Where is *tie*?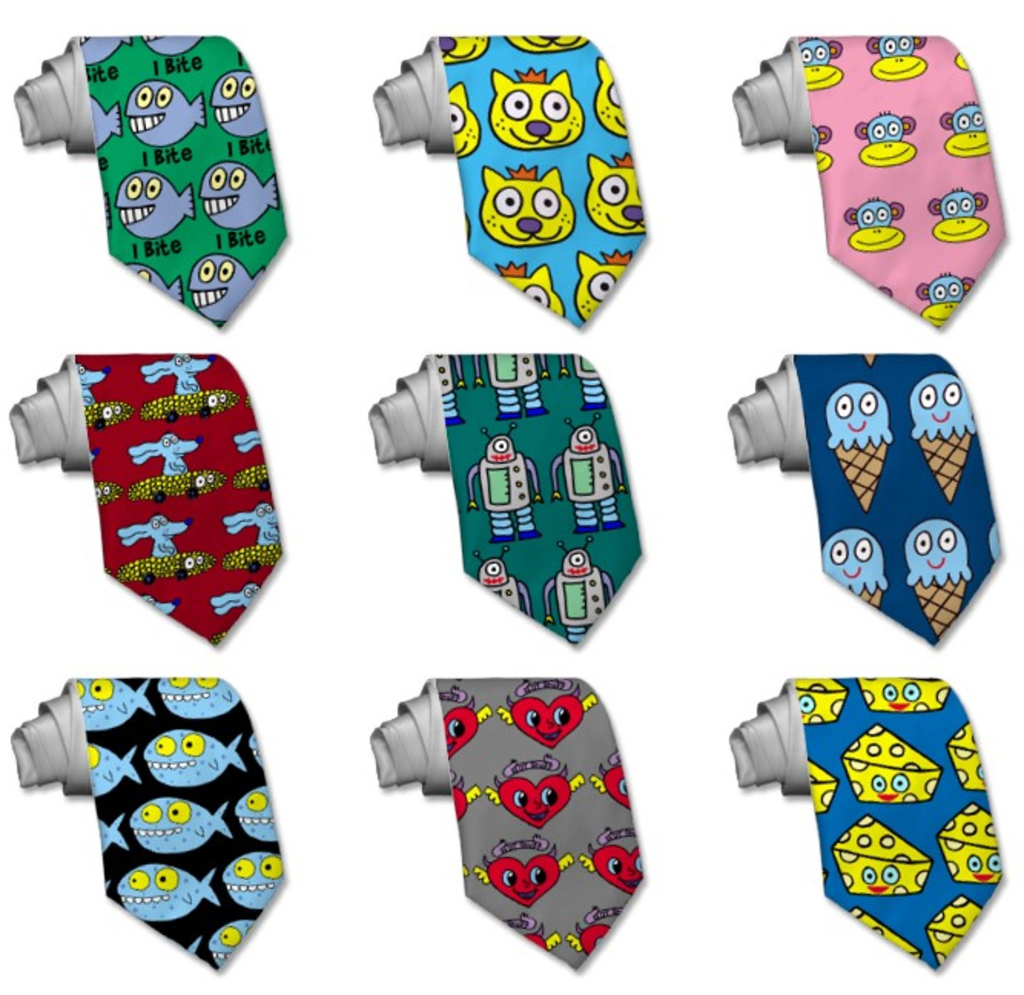
[725, 352, 1009, 651].
